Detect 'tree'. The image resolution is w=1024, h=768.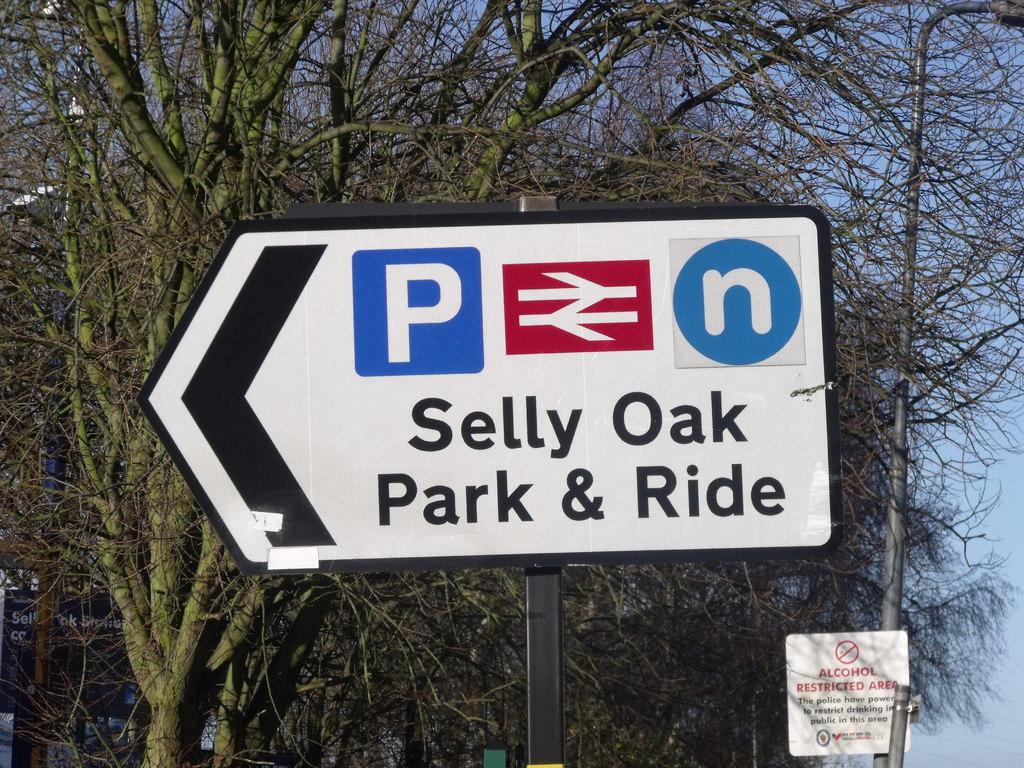
x1=814, y1=15, x2=1006, y2=717.
